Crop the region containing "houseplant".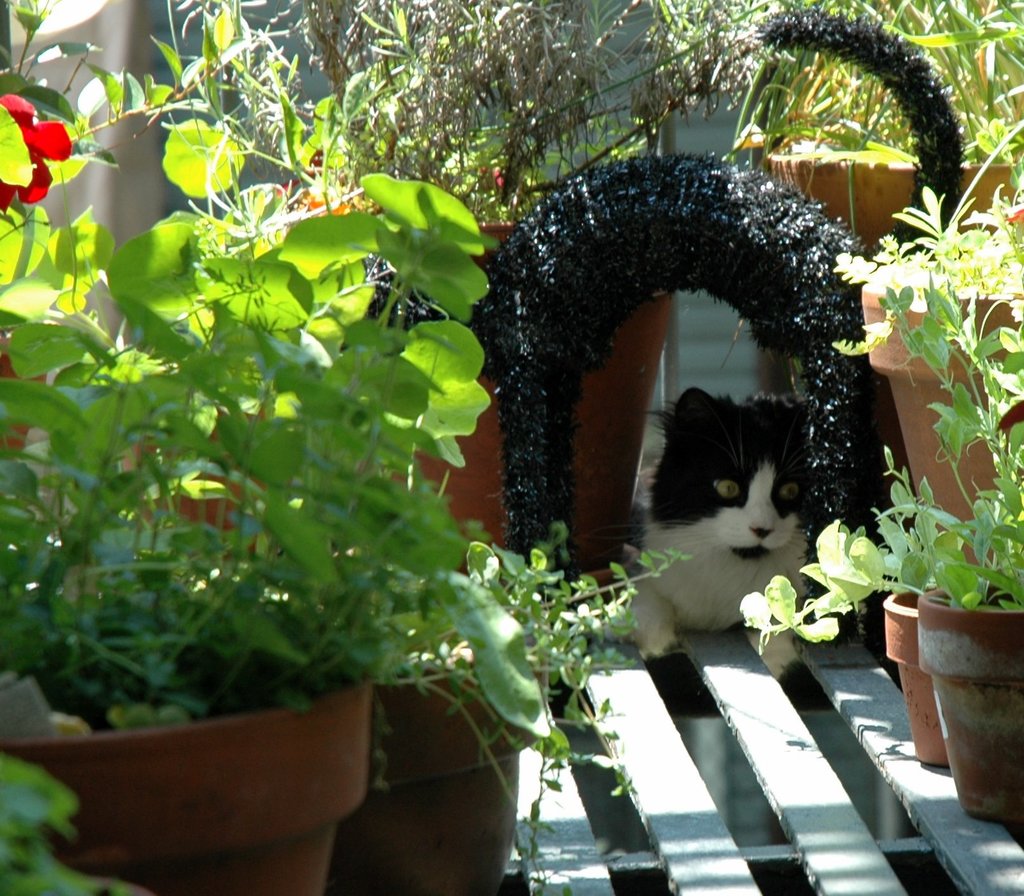
Crop region: x1=107 y1=0 x2=773 y2=571.
